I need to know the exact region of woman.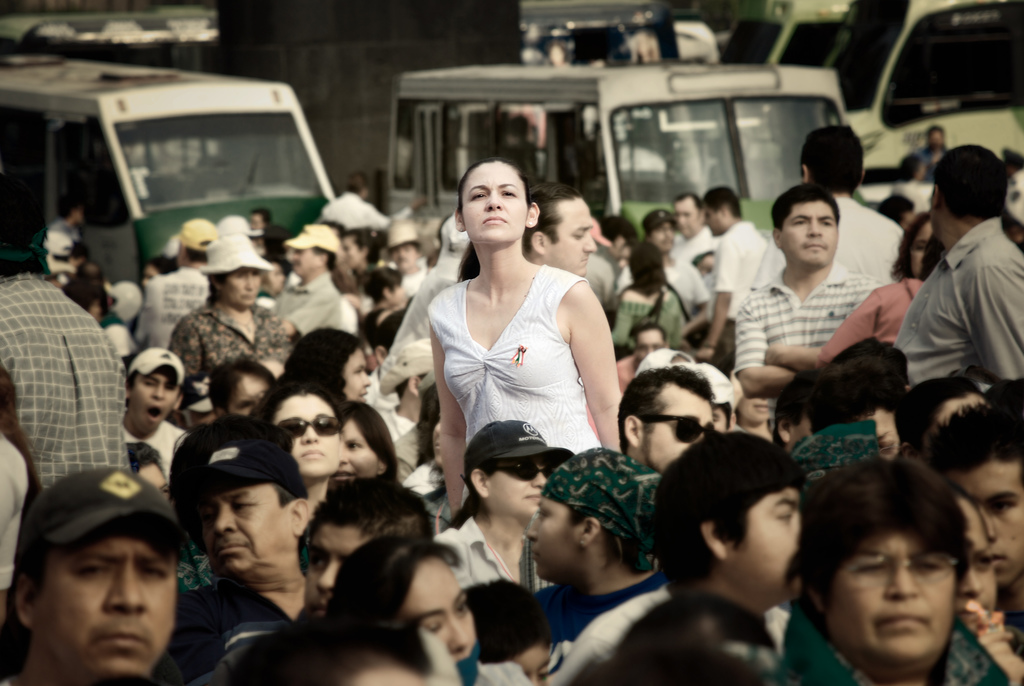
Region: bbox=[171, 236, 303, 435].
